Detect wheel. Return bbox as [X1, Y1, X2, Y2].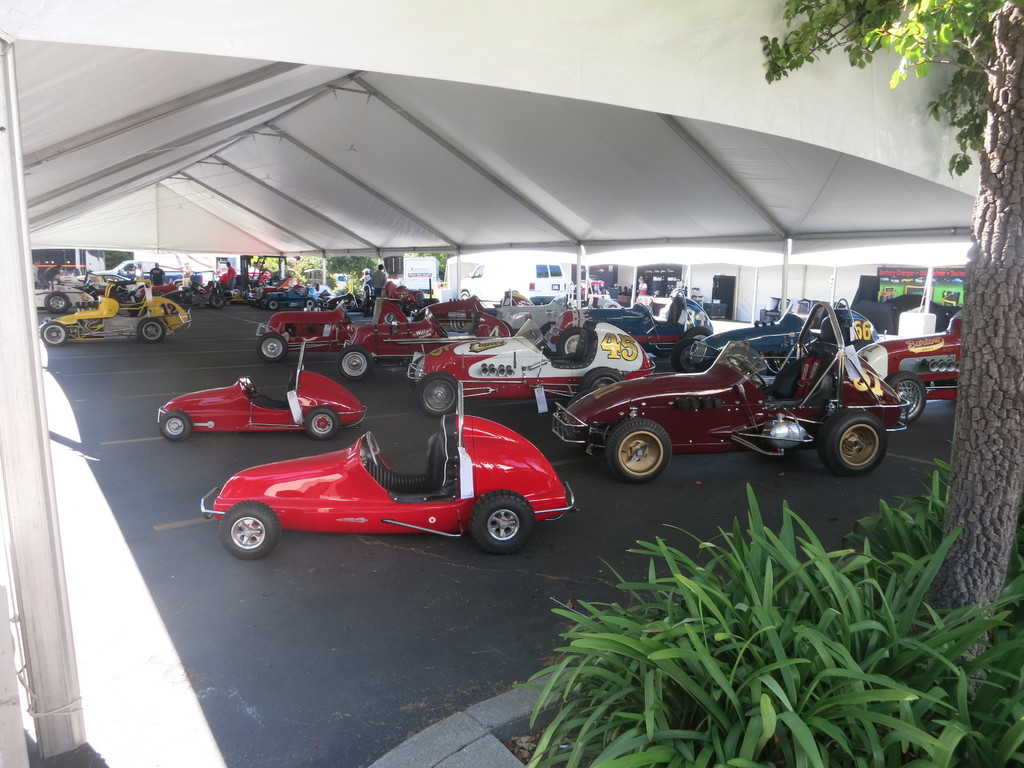
[246, 376, 257, 393].
